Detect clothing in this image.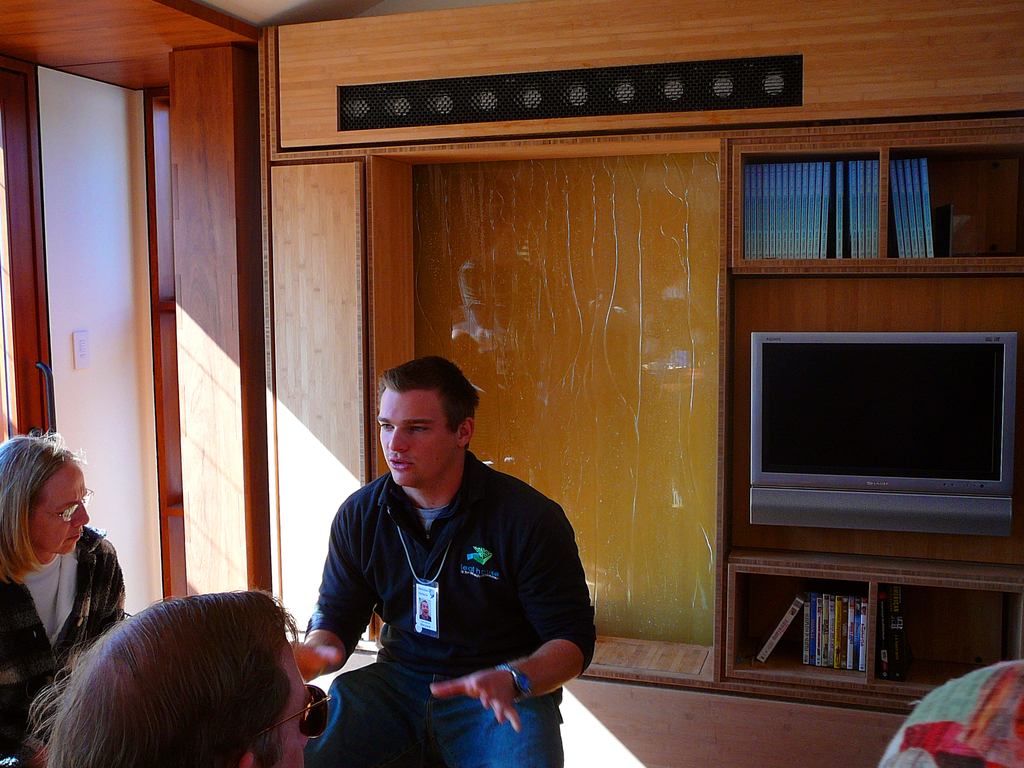
Detection: crop(0, 521, 127, 767).
